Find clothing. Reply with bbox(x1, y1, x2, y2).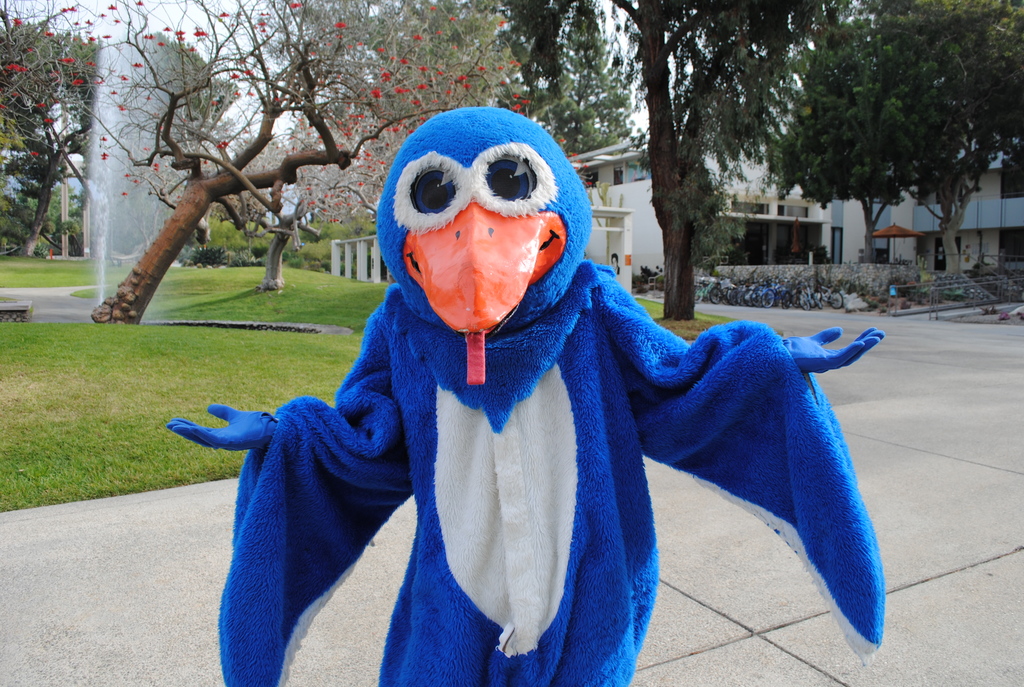
bbox(323, 220, 856, 667).
